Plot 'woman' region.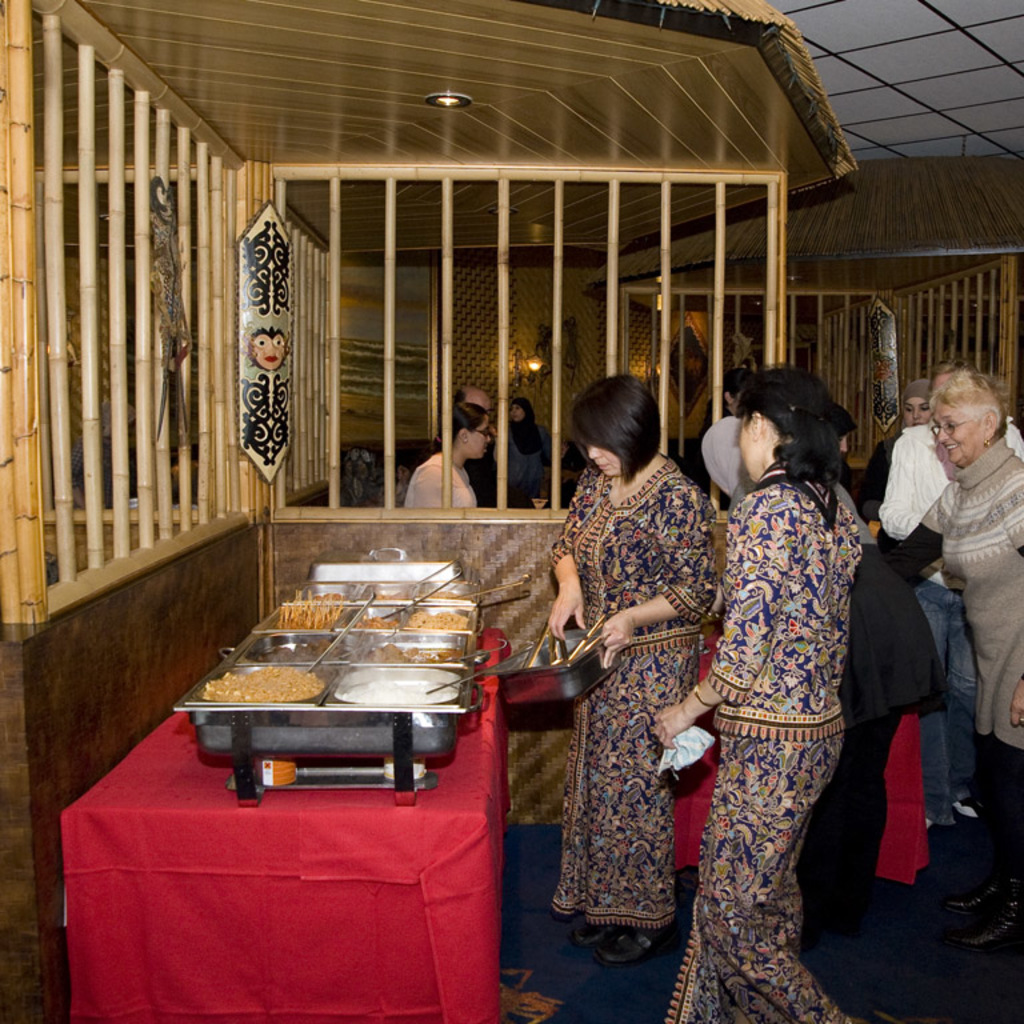
Plotted at [left=407, top=400, right=489, bottom=511].
